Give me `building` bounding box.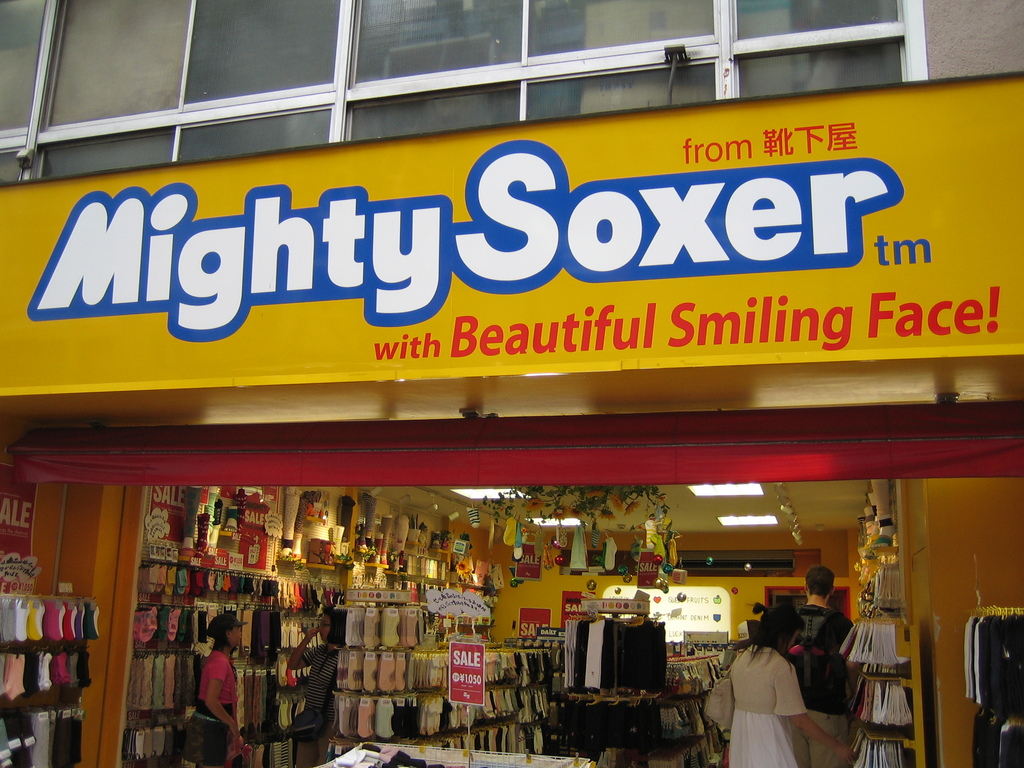
[0, 0, 1023, 767].
